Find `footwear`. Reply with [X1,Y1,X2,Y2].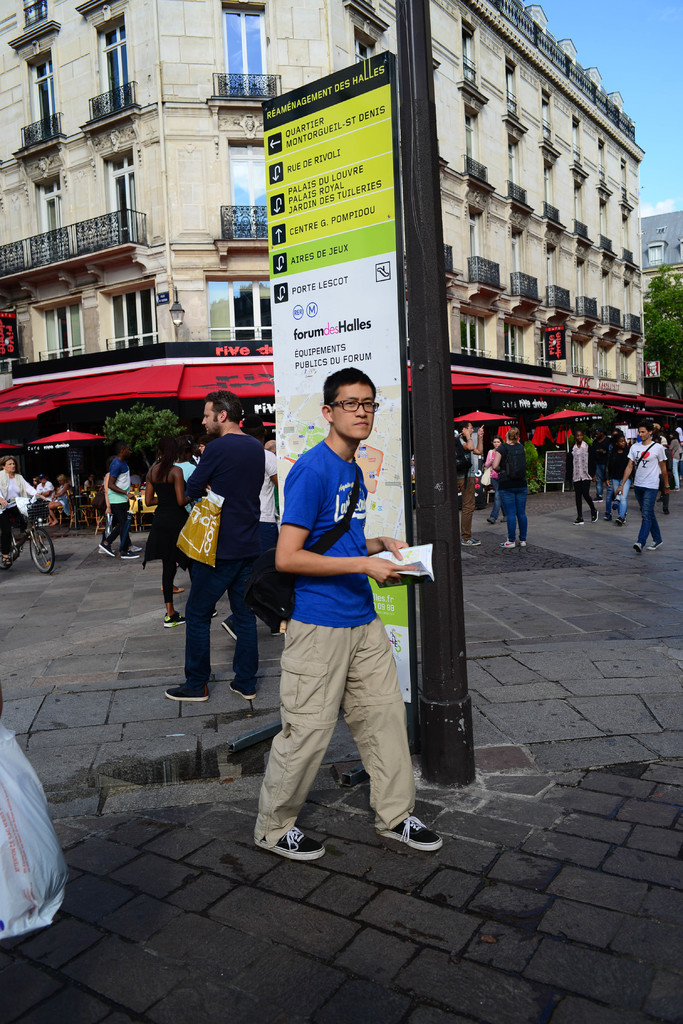
[656,498,661,502].
